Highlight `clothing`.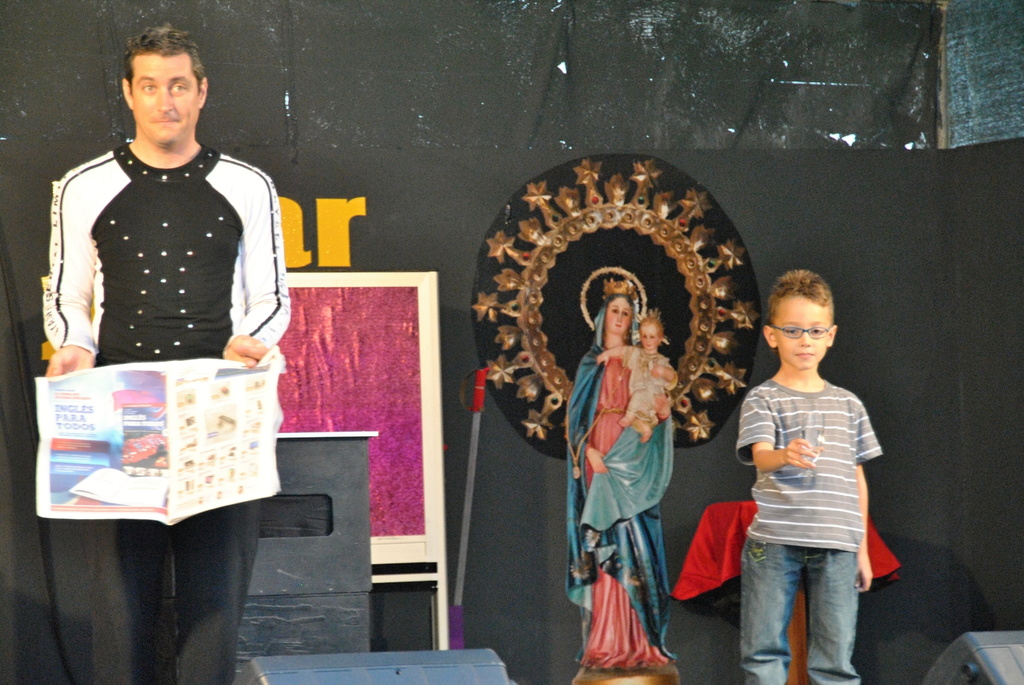
Highlighted region: rect(628, 345, 673, 420).
